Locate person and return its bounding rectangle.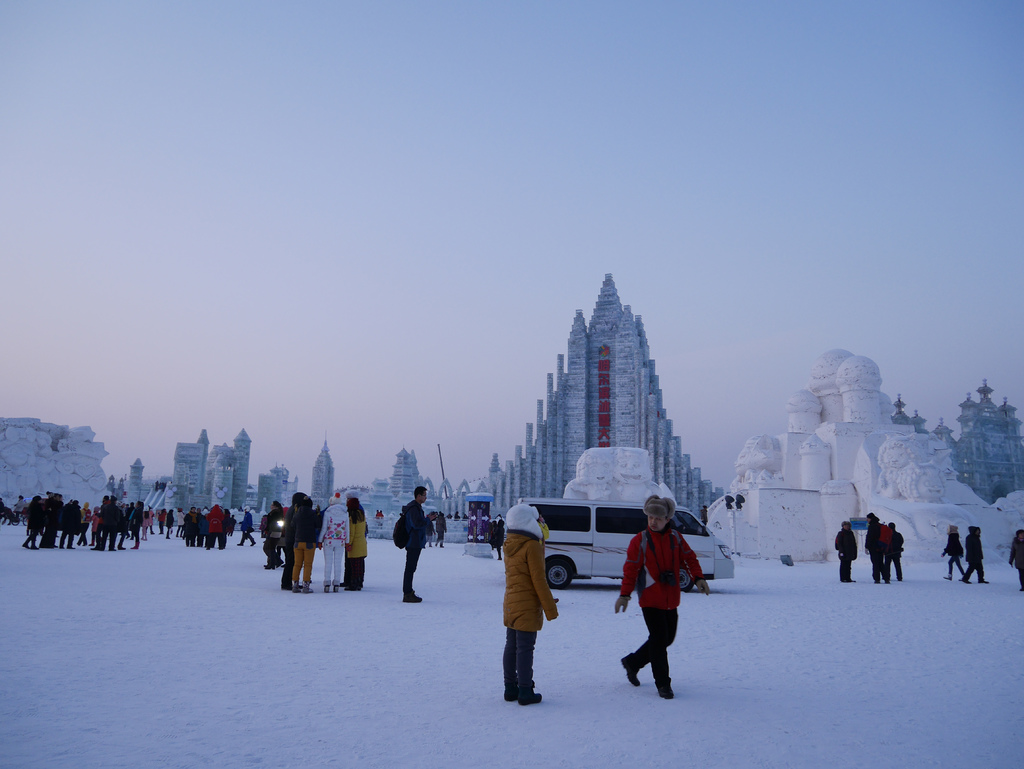
x1=1007, y1=528, x2=1023, y2=595.
